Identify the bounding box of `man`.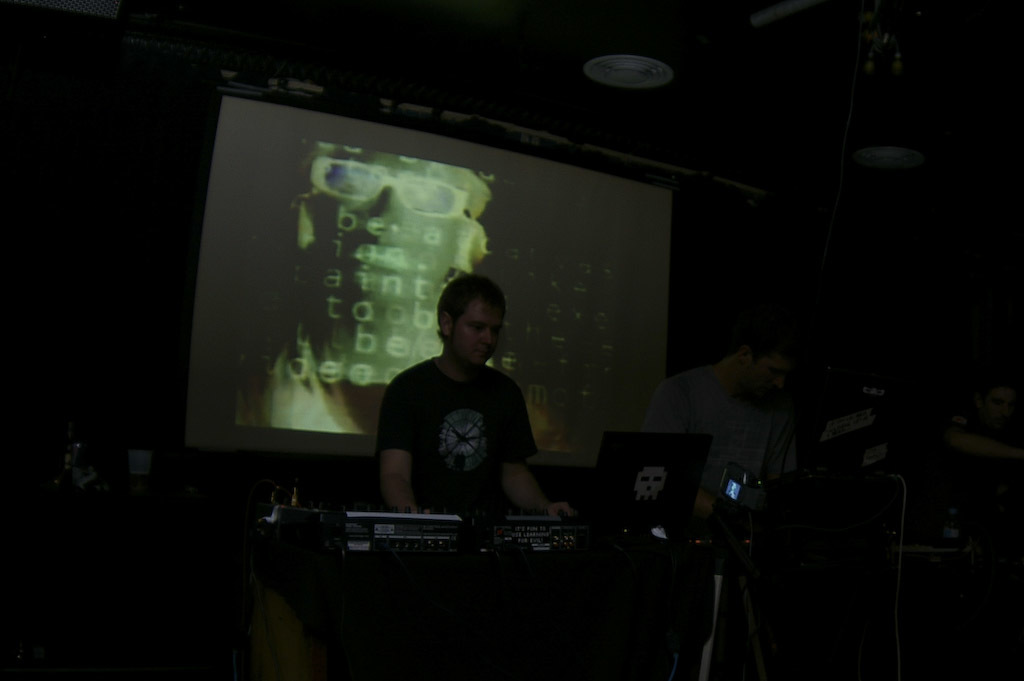
box(376, 277, 577, 523).
